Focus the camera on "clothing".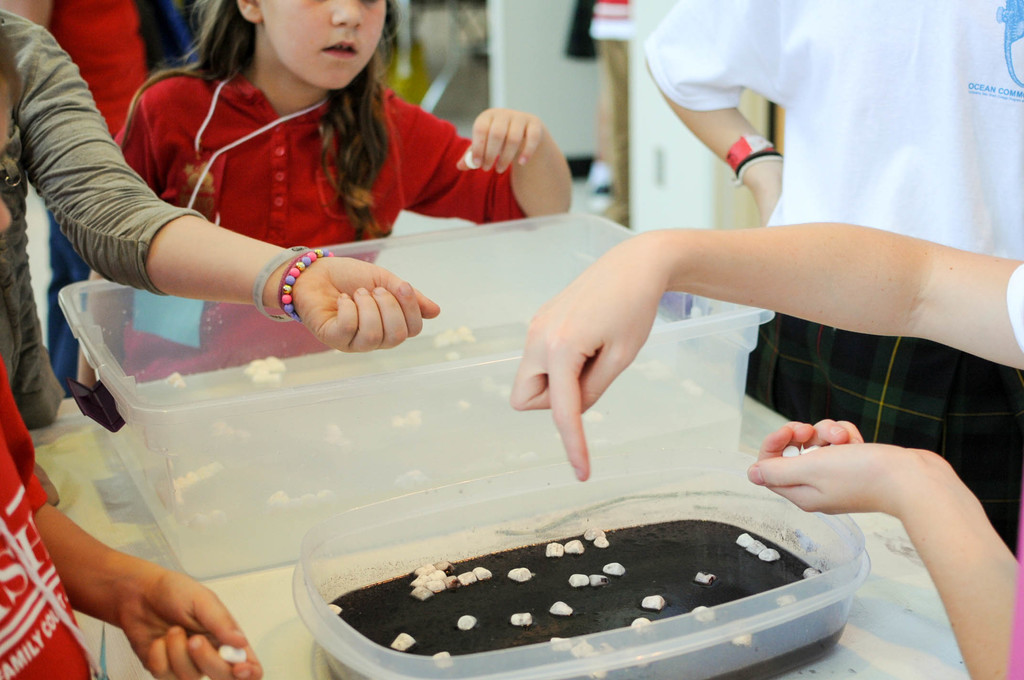
Focus region: detection(643, 0, 1023, 558).
